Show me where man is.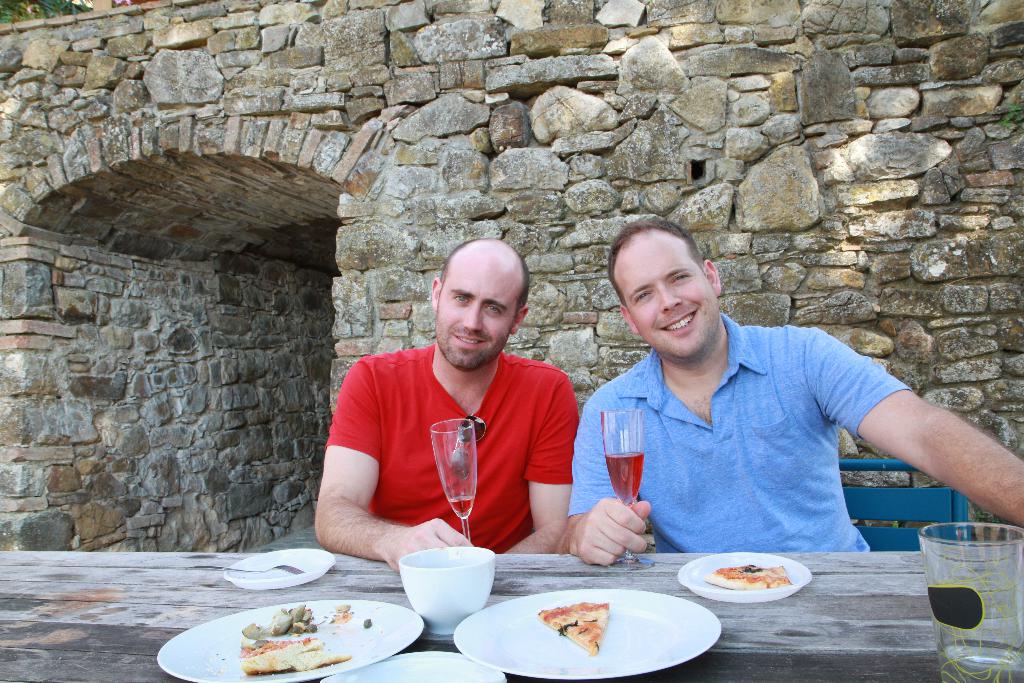
man is at {"x1": 315, "y1": 230, "x2": 585, "y2": 579}.
